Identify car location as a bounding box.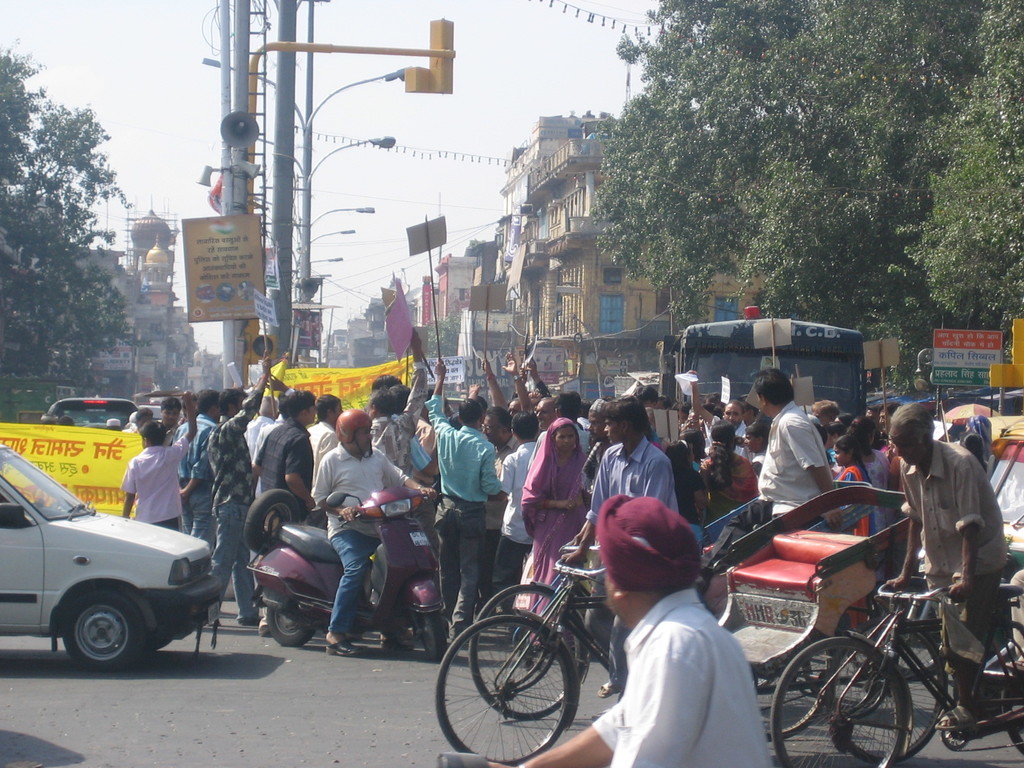
left=133, top=403, right=184, bottom=424.
